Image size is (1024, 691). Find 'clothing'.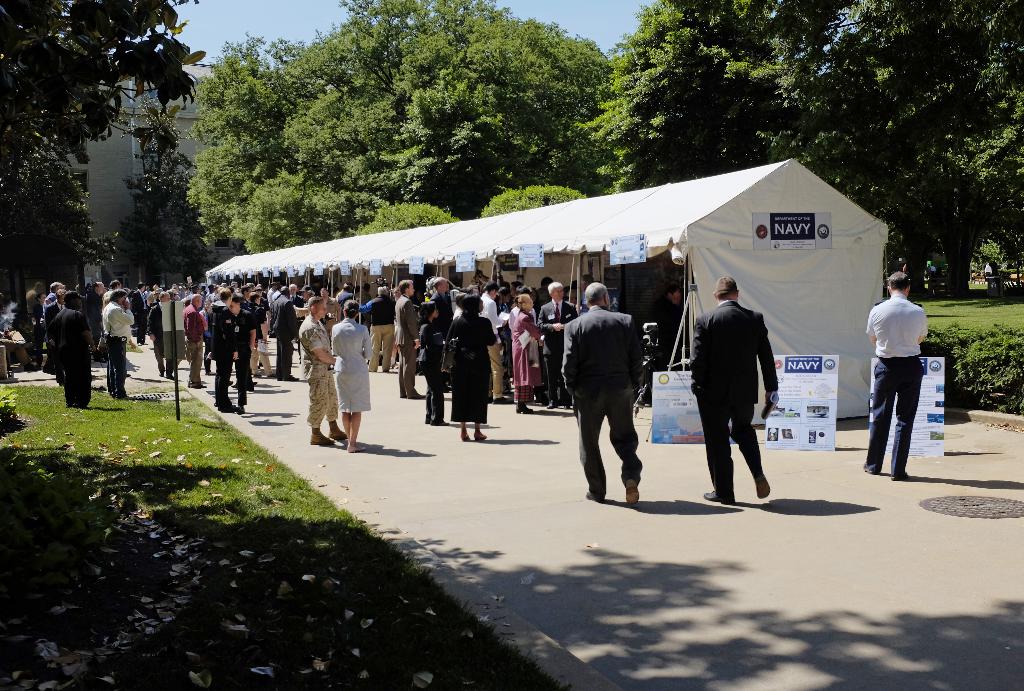
region(686, 300, 782, 505).
